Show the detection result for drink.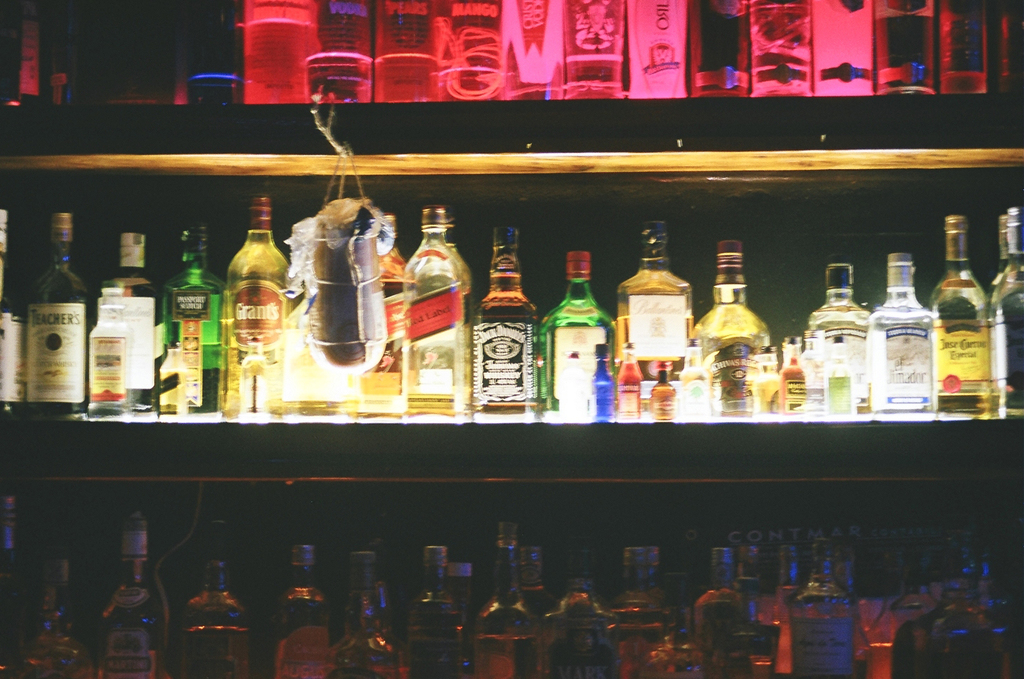
bbox=(183, 76, 233, 104).
